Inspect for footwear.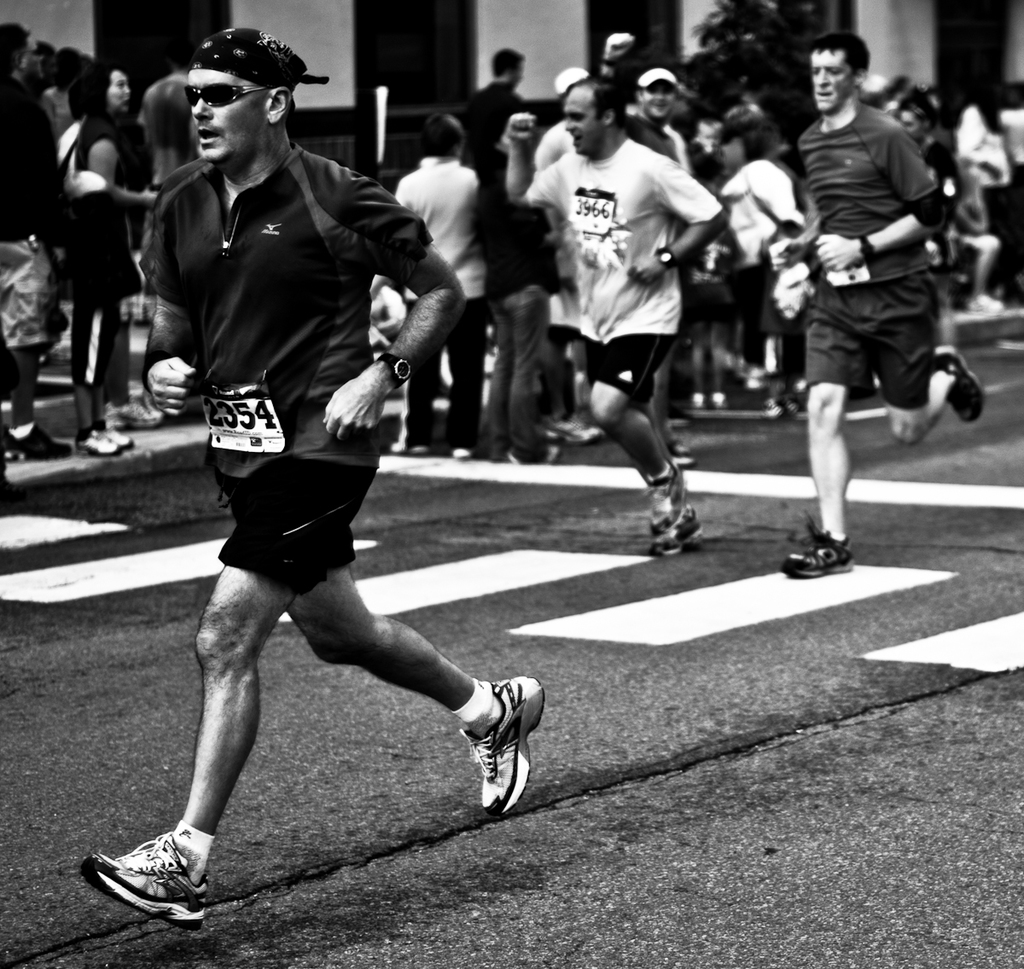
Inspection: [left=777, top=525, right=847, bottom=583].
